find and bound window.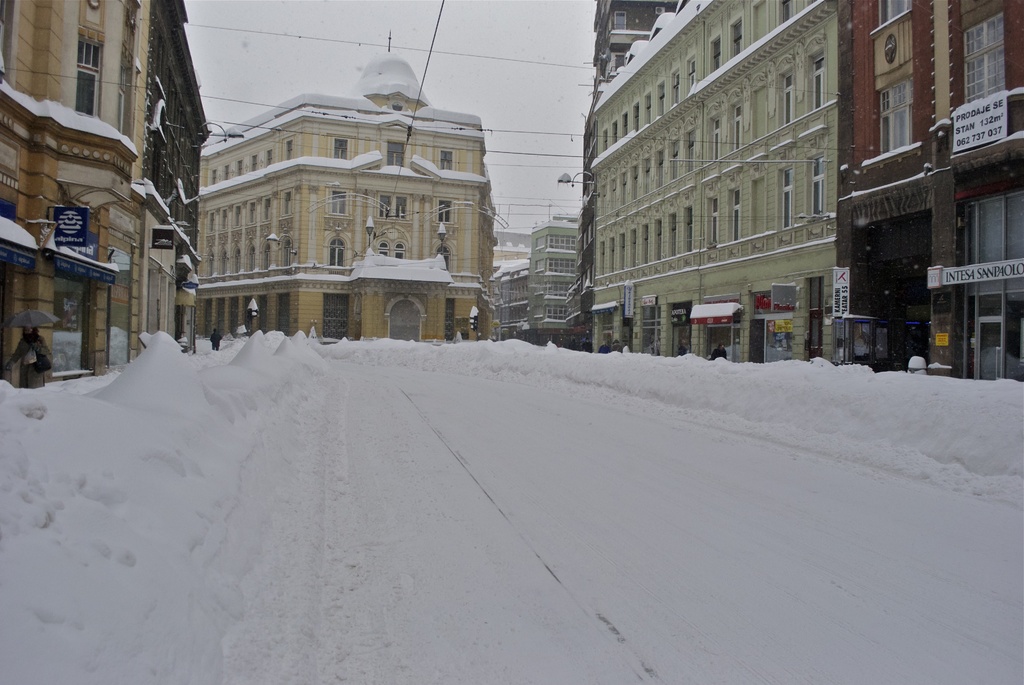
Bound: 713, 198, 718, 246.
